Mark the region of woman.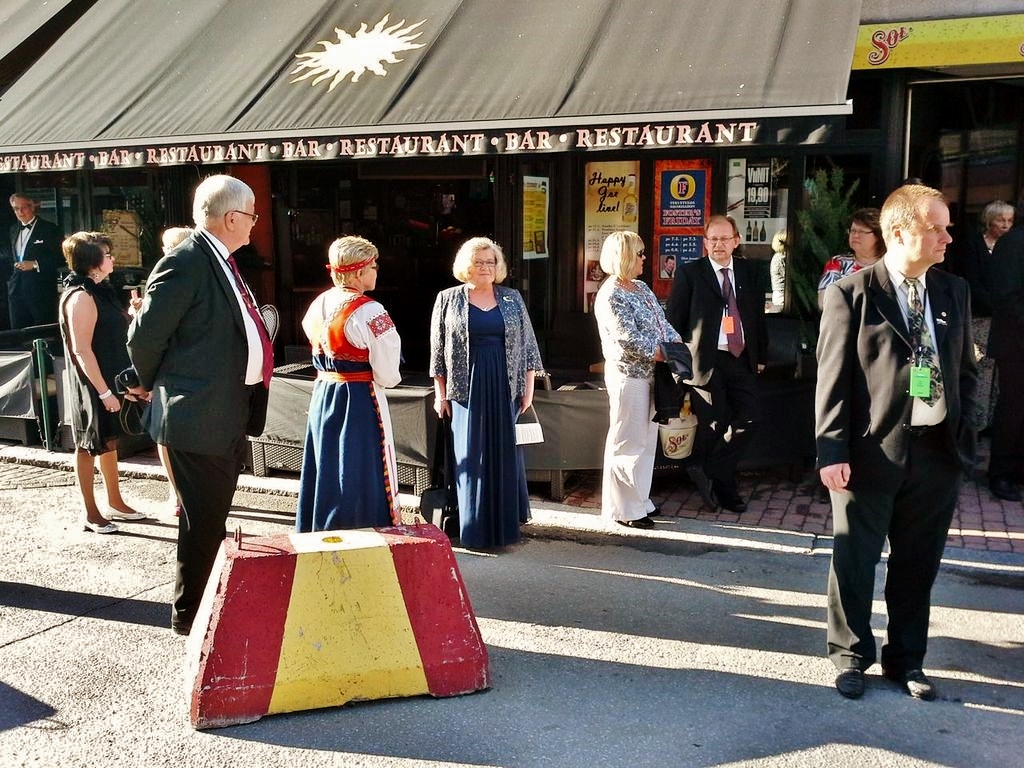
Region: select_region(294, 234, 403, 532).
